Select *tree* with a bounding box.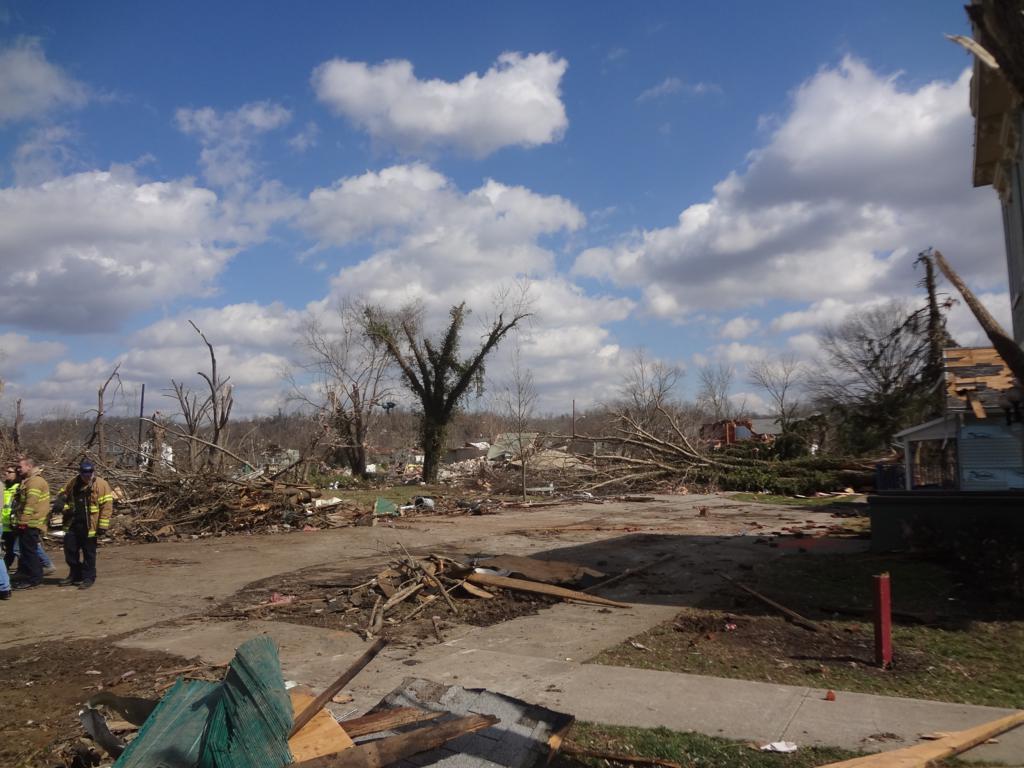
[63,363,110,475].
